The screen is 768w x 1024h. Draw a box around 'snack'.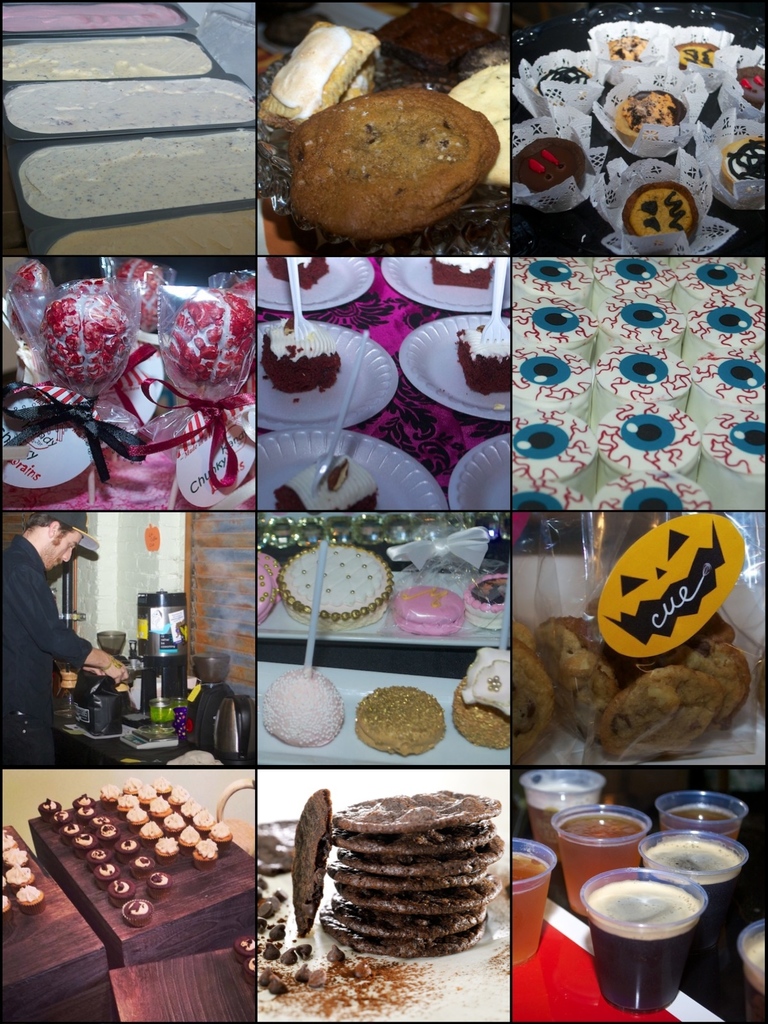
(x1=527, y1=63, x2=600, y2=106).
